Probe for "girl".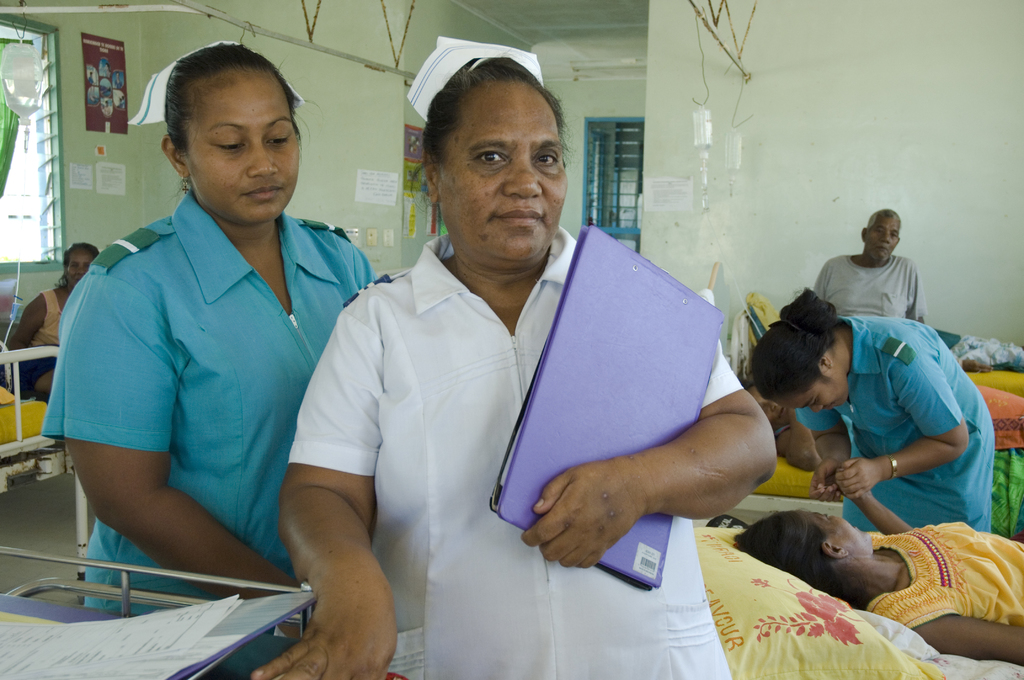
Probe result: <box>746,280,996,538</box>.
